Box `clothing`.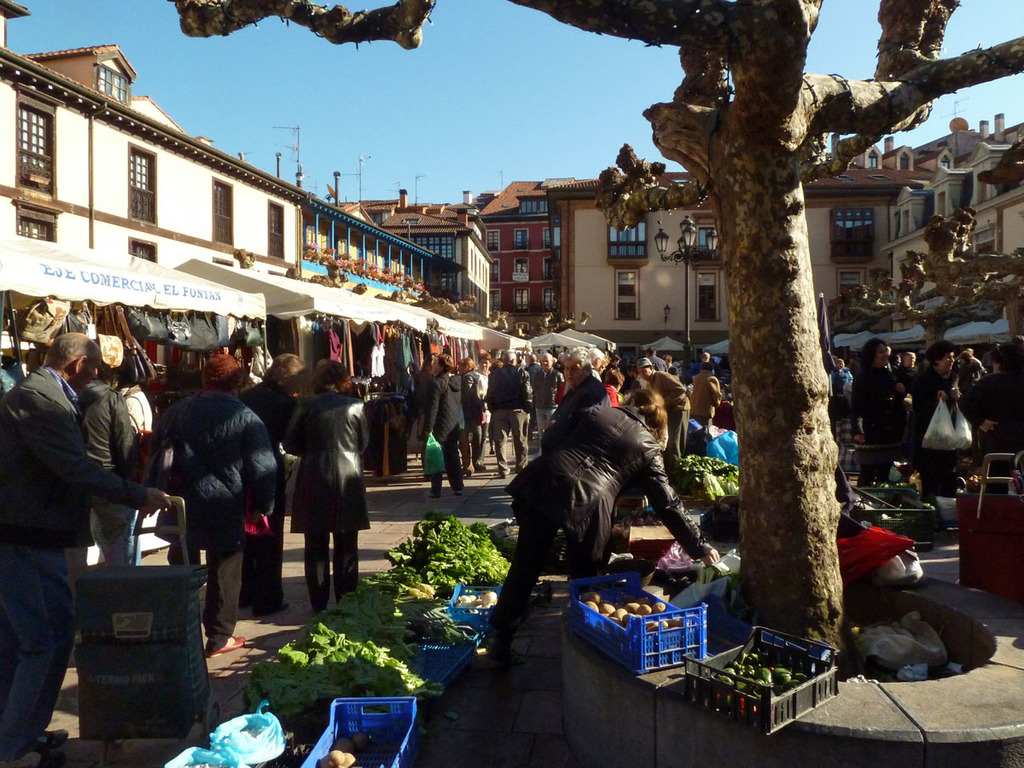
{"x1": 417, "y1": 371, "x2": 461, "y2": 488}.
